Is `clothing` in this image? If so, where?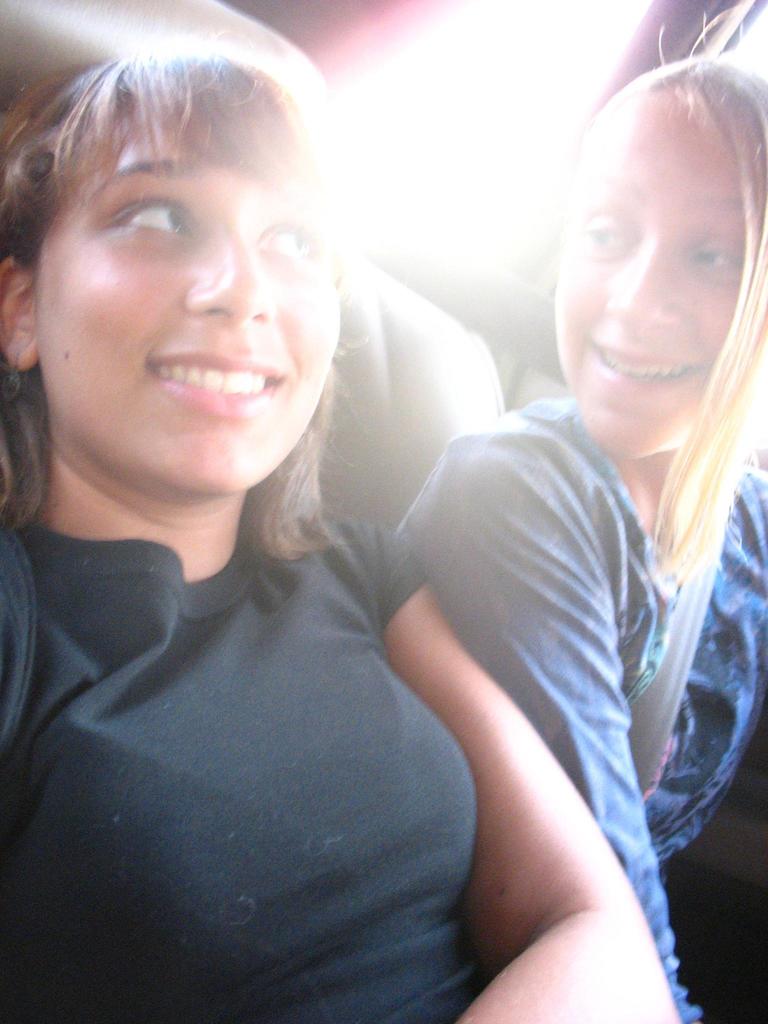
Yes, at rect(0, 522, 485, 1023).
